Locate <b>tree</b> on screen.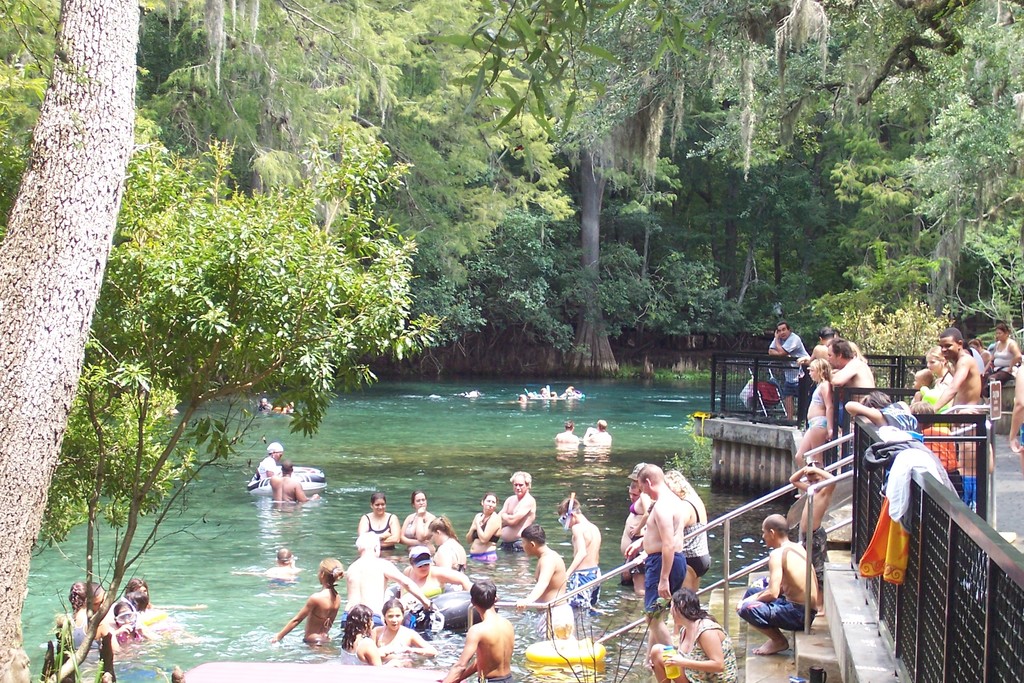
On screen at x1=566 y1=93 x2=619 y2=374.
